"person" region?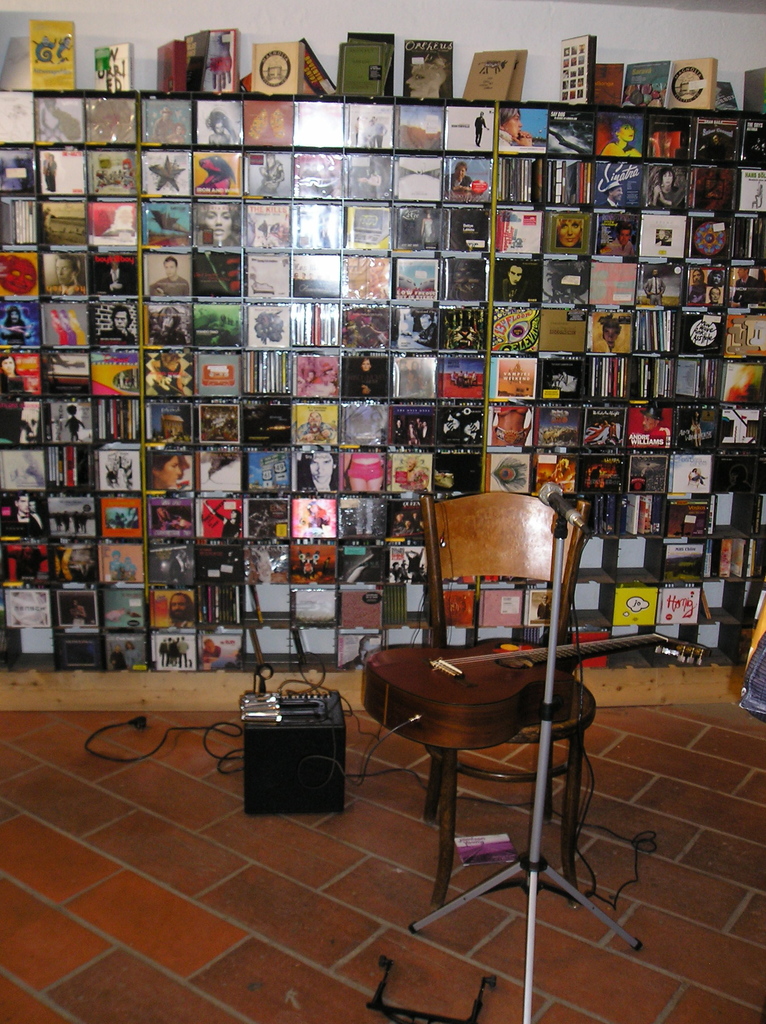
box=[107, 552, 124, 577]
